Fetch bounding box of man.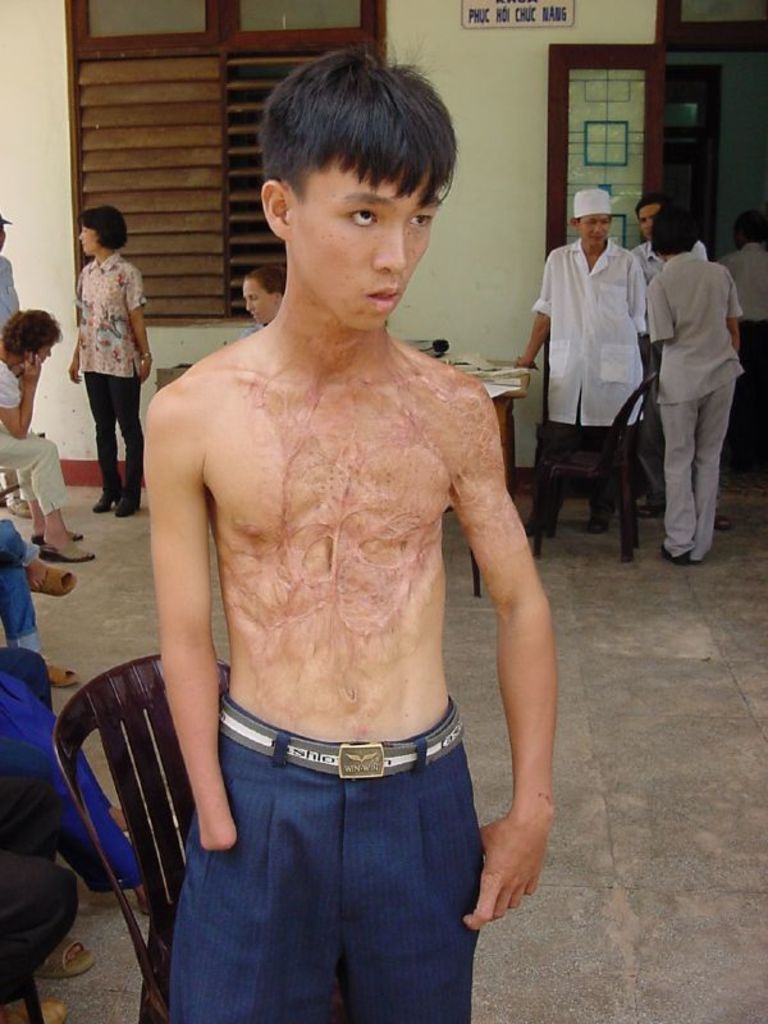
Bbox: pyautogui.locateOnScreen(517, 186, 650, 532).
